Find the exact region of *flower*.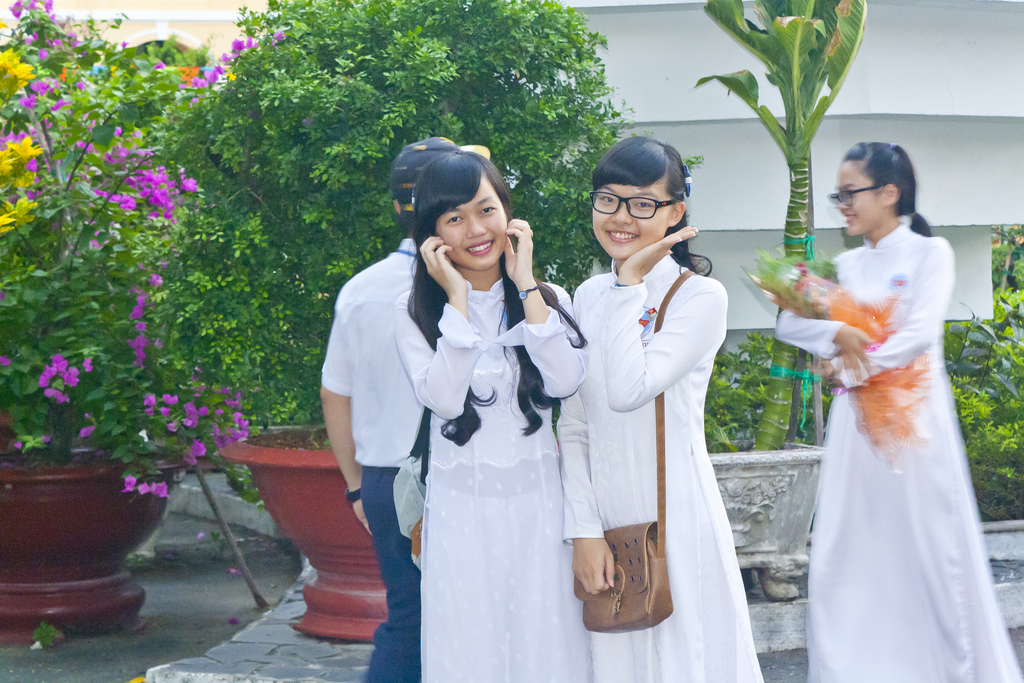
Exact region: x1=52, y1=354, x2=69, y2=372.
